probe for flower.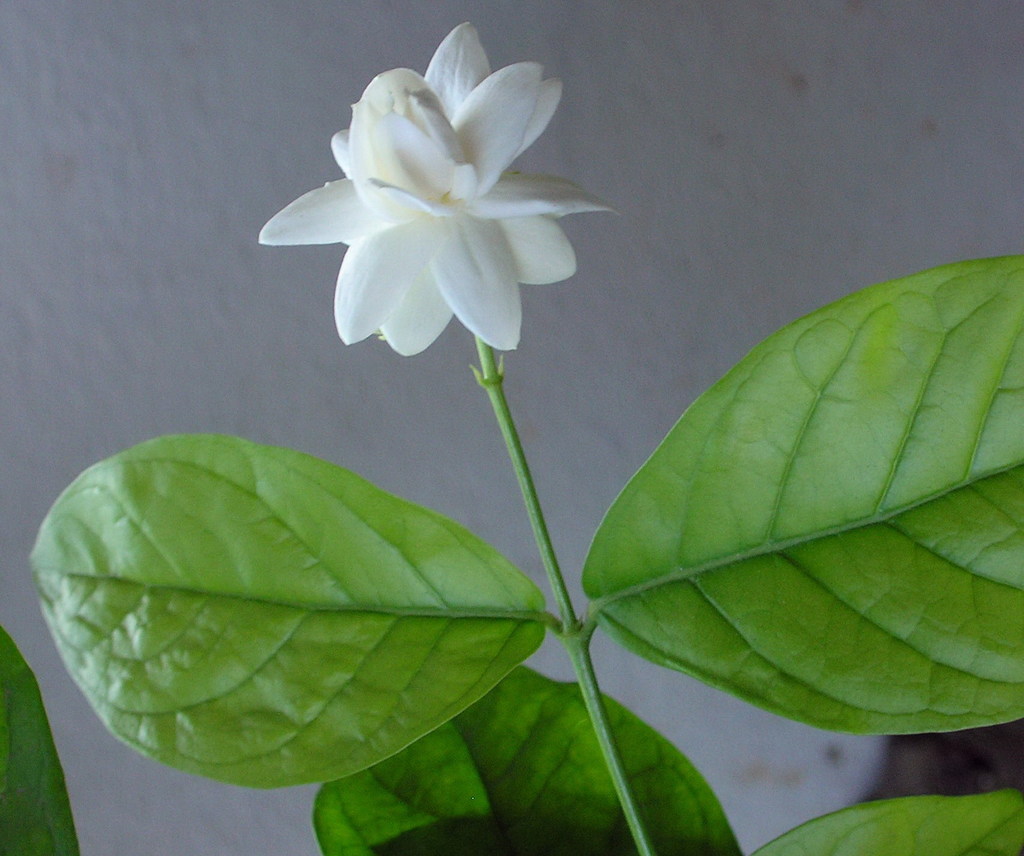
Probe result: x1=258 y1=38 x2=589 y2=367.
